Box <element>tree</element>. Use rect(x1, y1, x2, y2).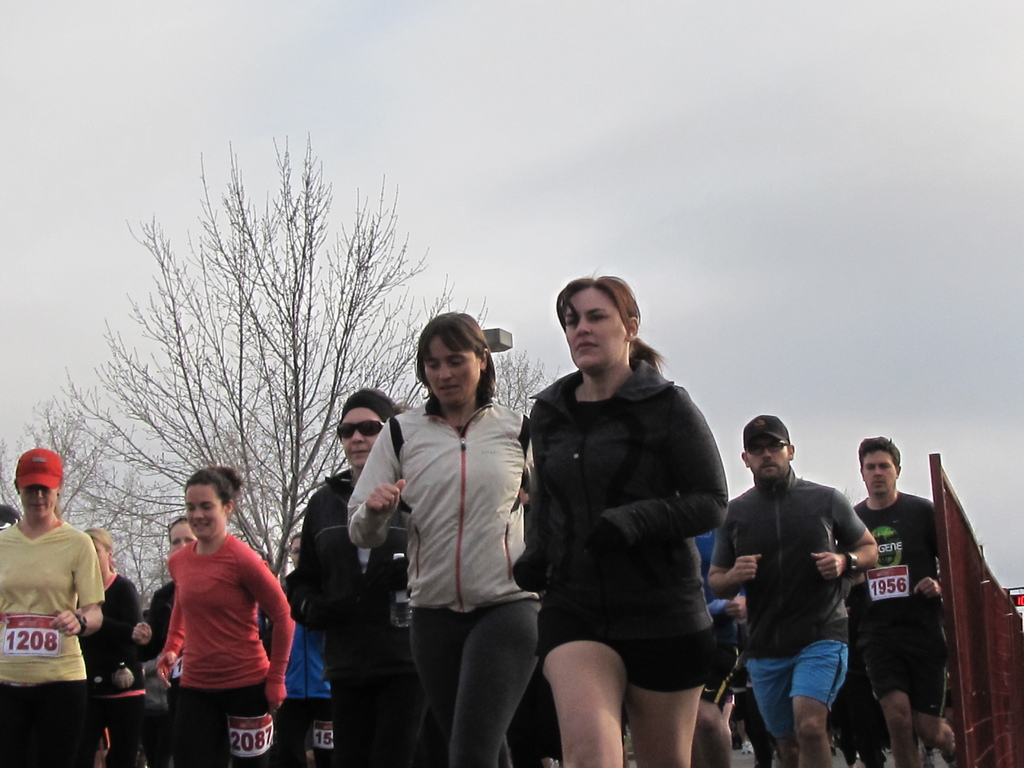
rect(0, 398, 178, 607).
